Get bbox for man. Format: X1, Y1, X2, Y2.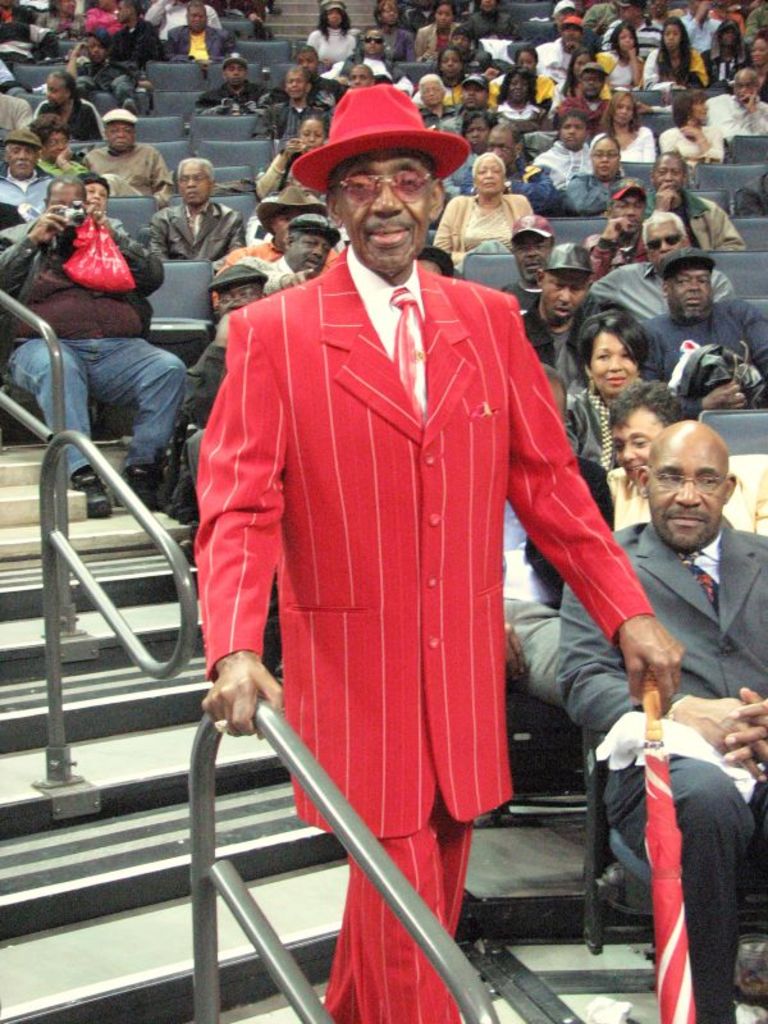
641, 253, 767, 415.
